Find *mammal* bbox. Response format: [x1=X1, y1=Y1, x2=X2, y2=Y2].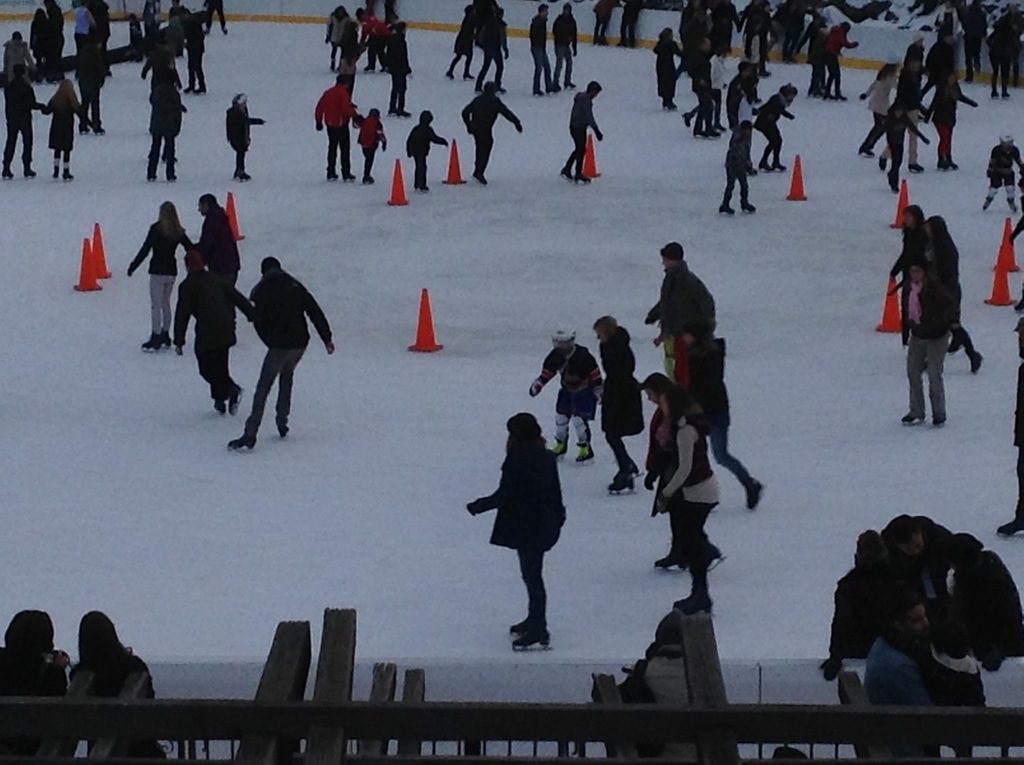
[x1=931, y1=0, x2=966, y2=78].
